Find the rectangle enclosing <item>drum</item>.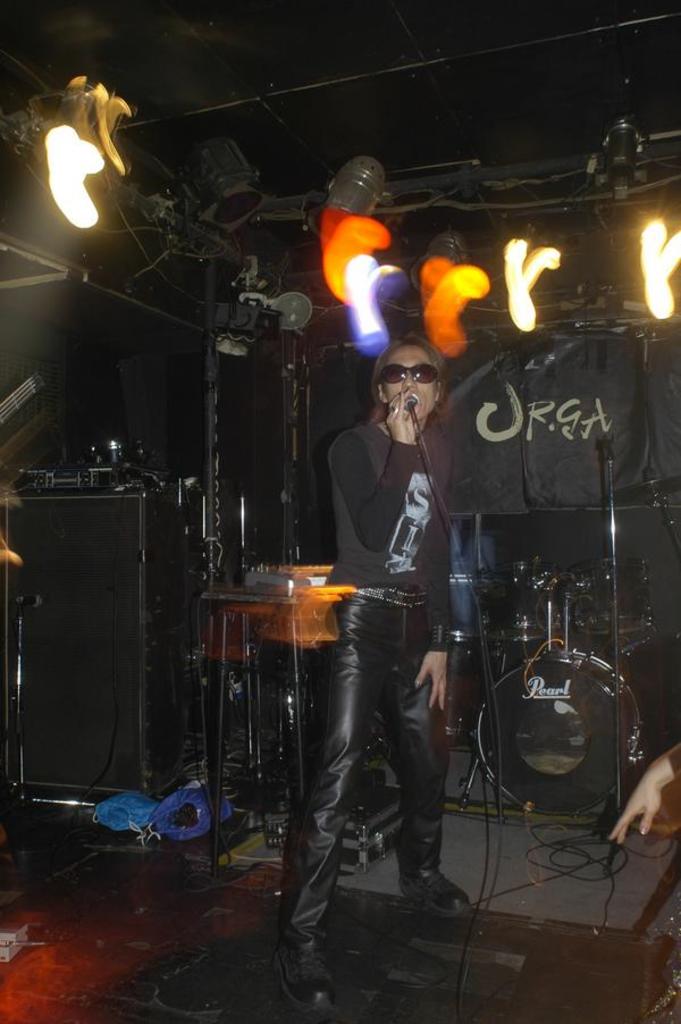
478:646:644:822.
